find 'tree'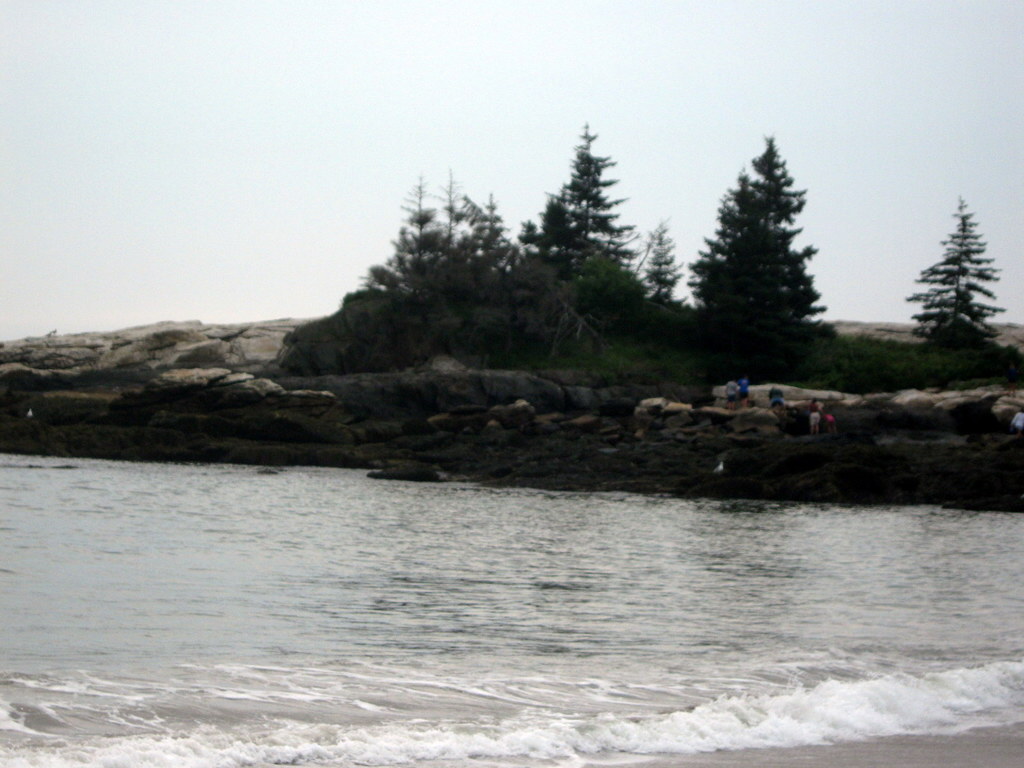
696 127 842 383
